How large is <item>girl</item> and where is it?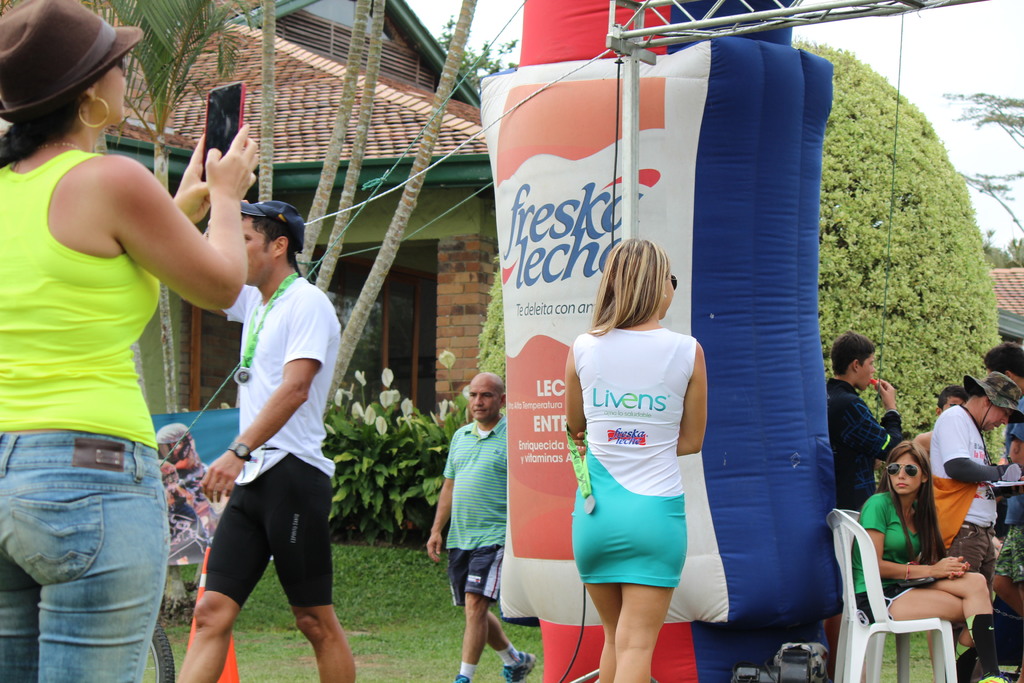
Bounding box: 854, 443, 1010, 682.
